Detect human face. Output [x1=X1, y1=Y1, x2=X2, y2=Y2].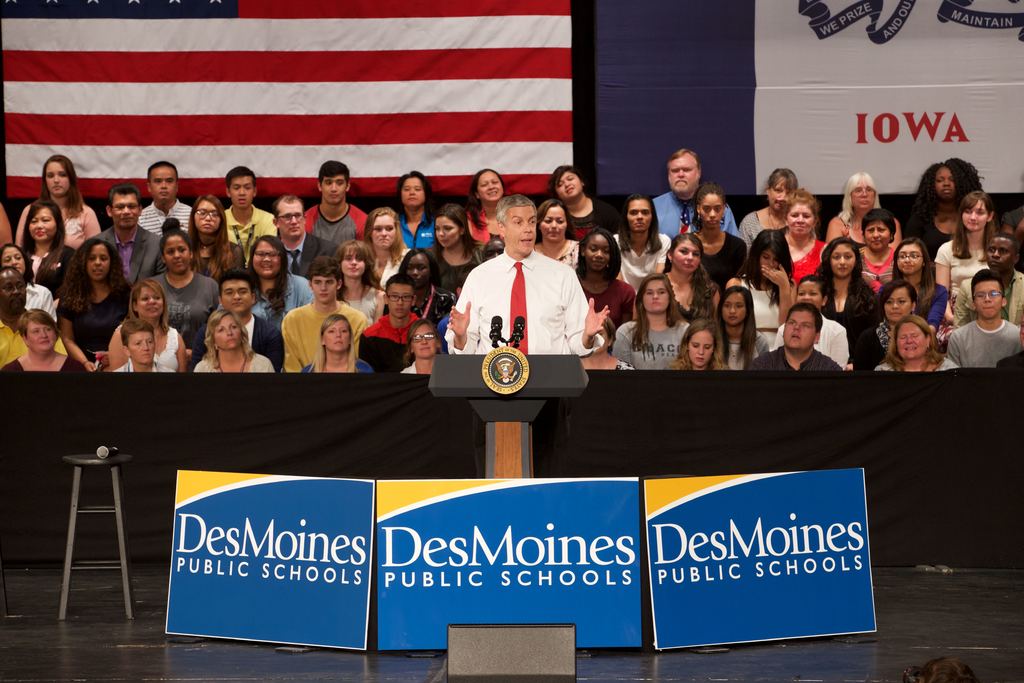
[x1=582, y1=227, x2=611, y2=267].
